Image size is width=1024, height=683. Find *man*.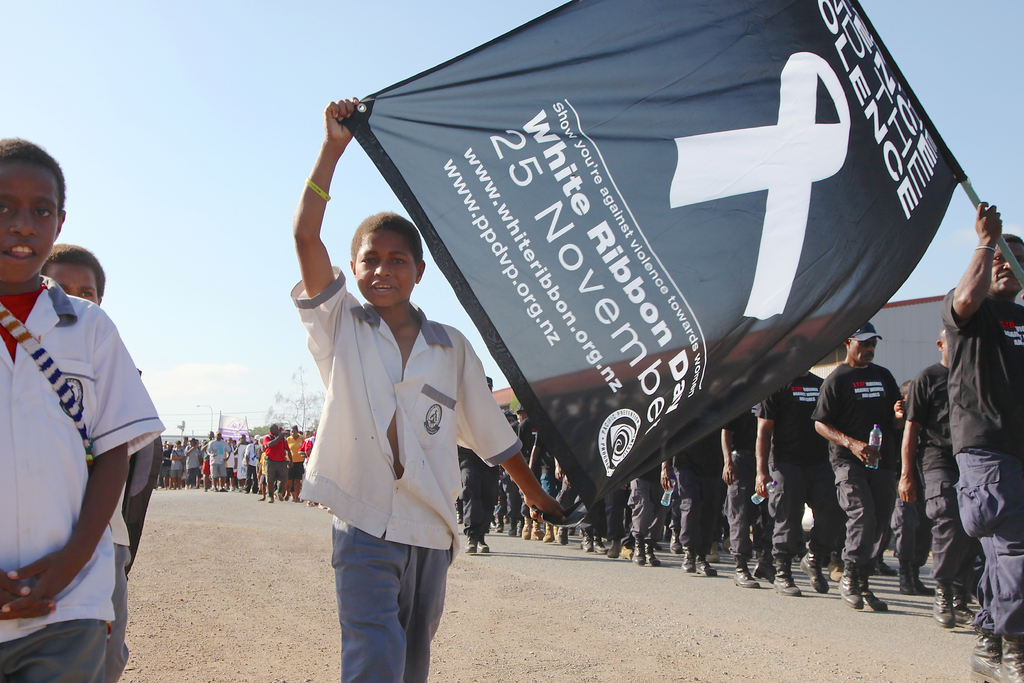
Rect(929, 202, 1019, 682).
